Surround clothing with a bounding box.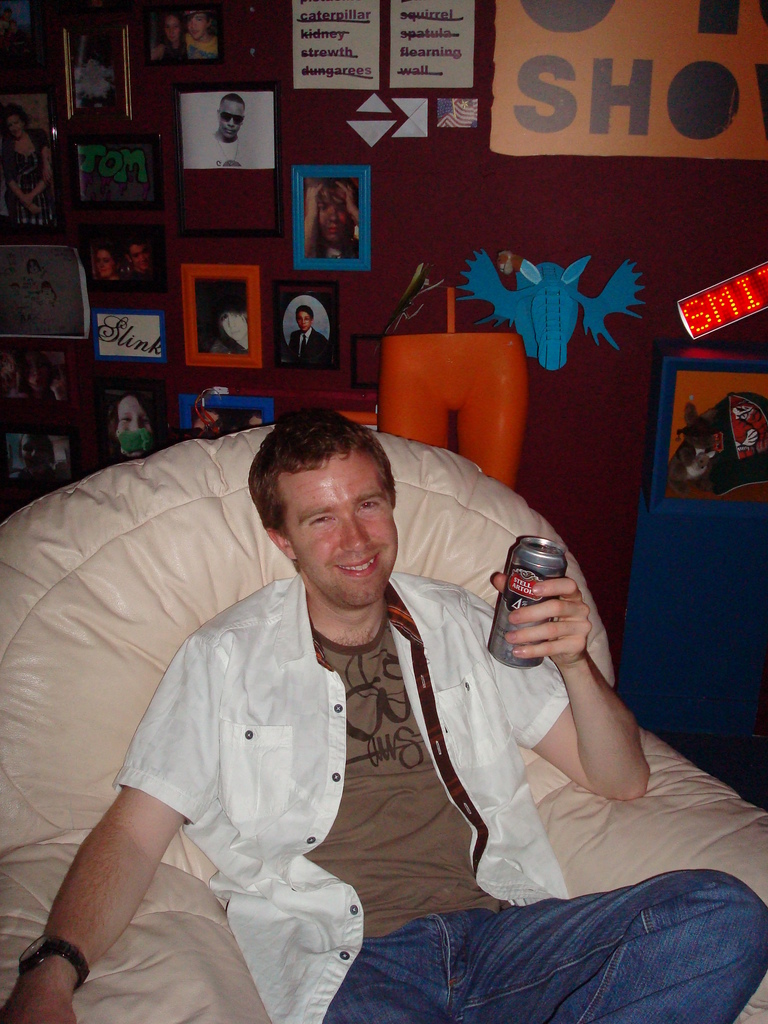
pyautogui.locateOnScreen(184, 132, 262, 168).
